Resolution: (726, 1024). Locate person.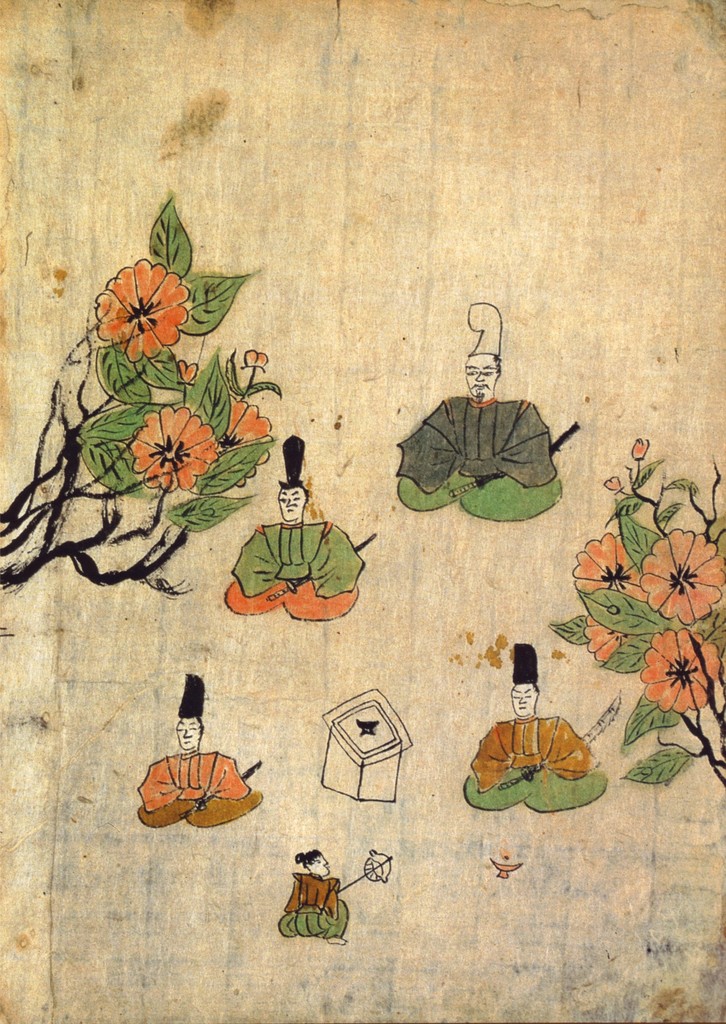
x1=134 y1=680 x2=273 y2=831.
